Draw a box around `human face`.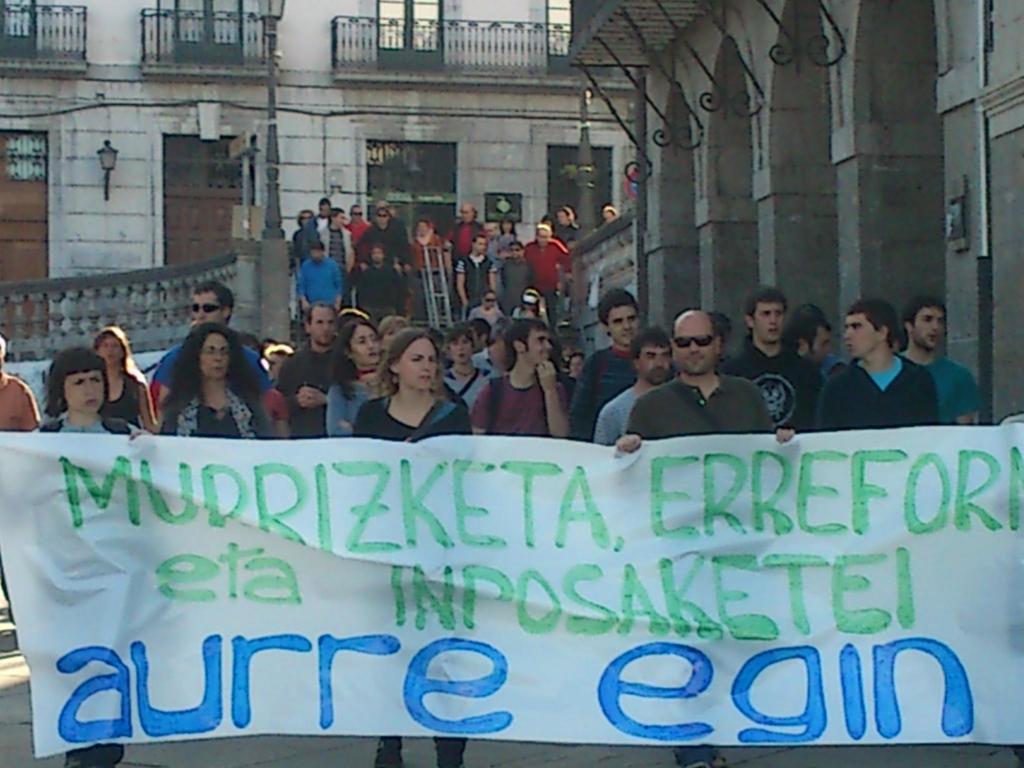
detection(99, 337, 129, 367).
